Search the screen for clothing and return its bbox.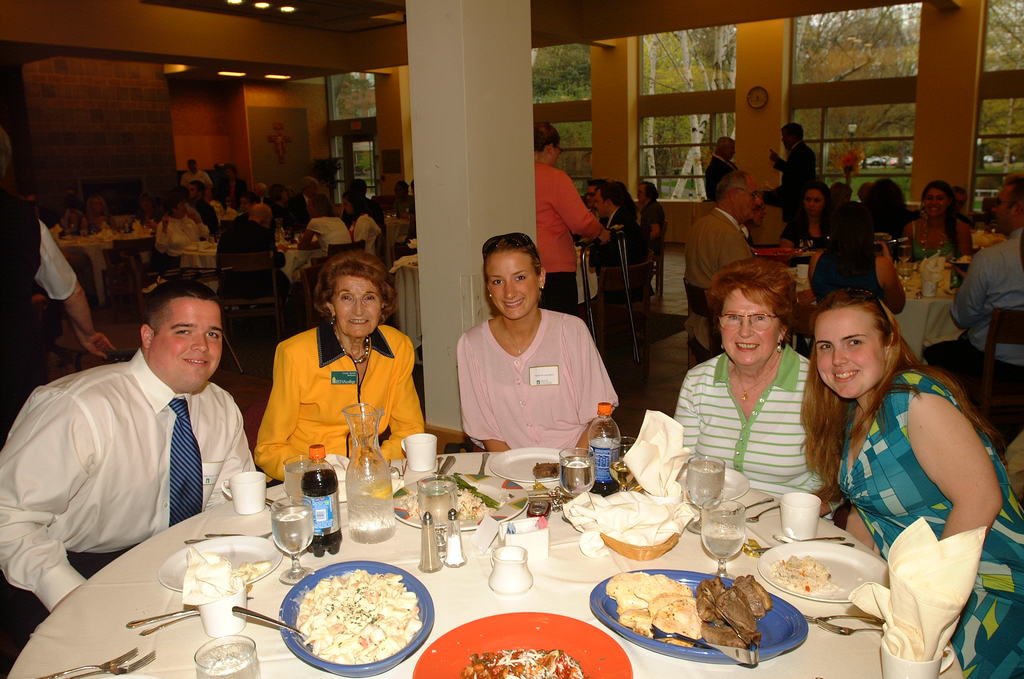
Found: locate(782, 214, 836, 253).
